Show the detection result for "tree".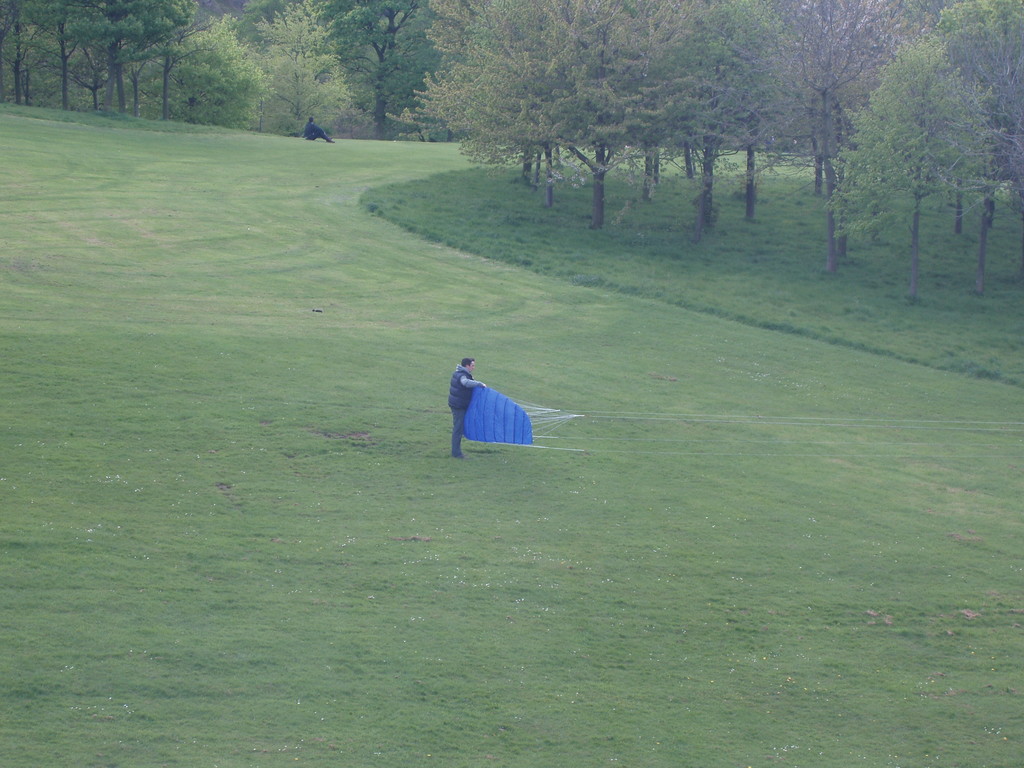
detection(45, 0, 133, 104).
